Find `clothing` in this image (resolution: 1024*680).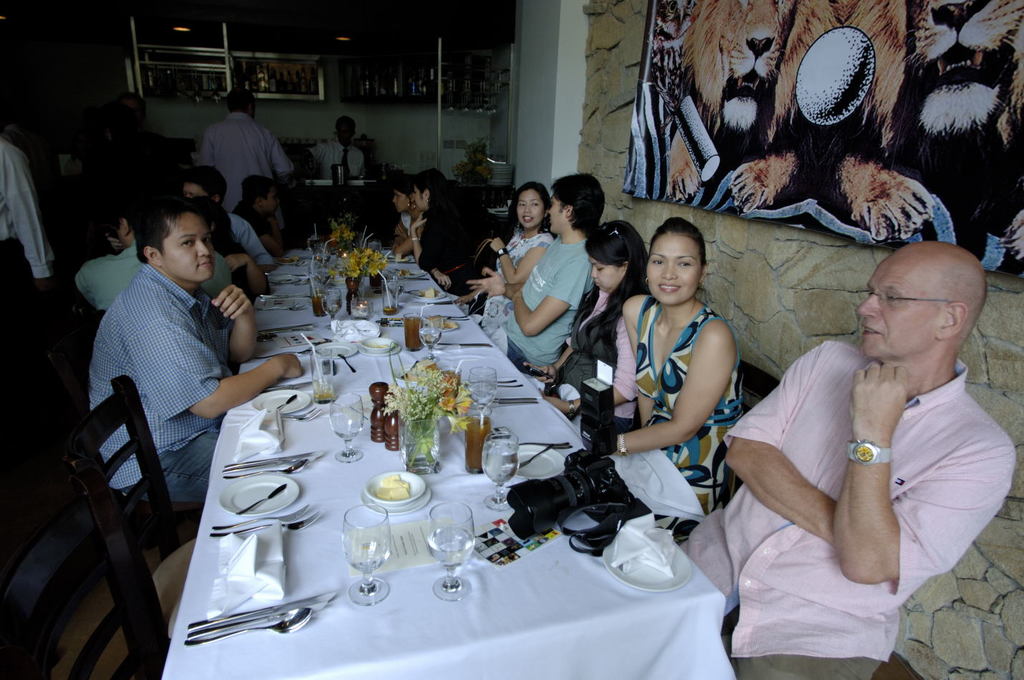
x1=390, y1=212, x2=416, y2=244.
